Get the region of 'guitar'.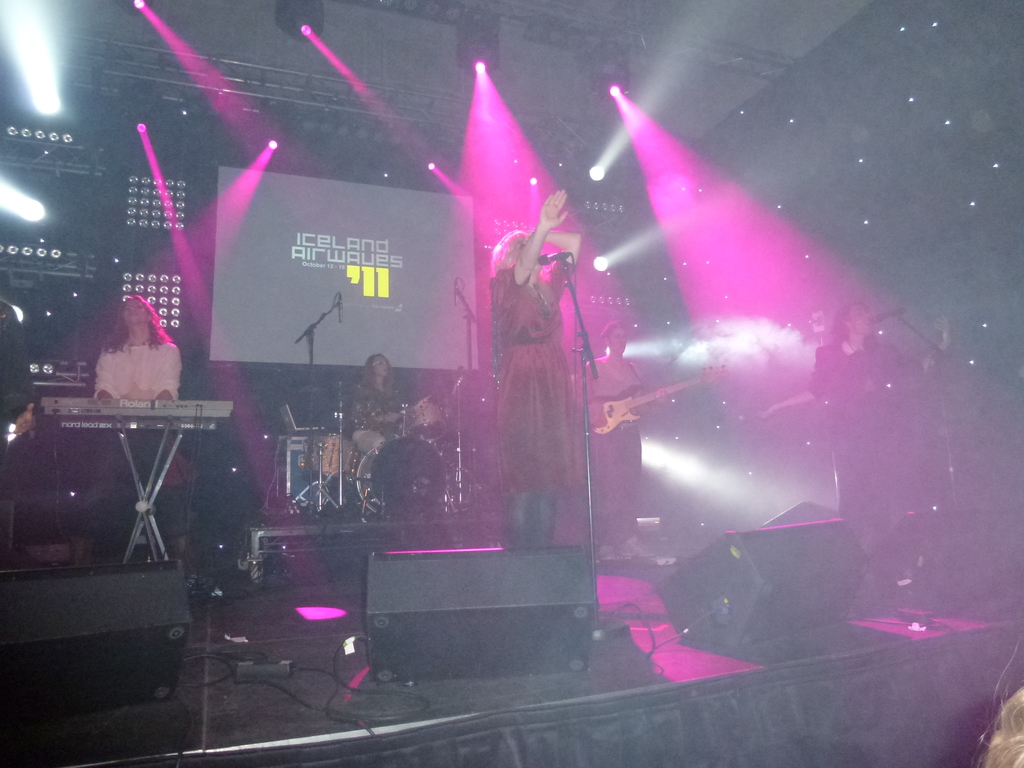
Rect(584, 363, 722, 440).
